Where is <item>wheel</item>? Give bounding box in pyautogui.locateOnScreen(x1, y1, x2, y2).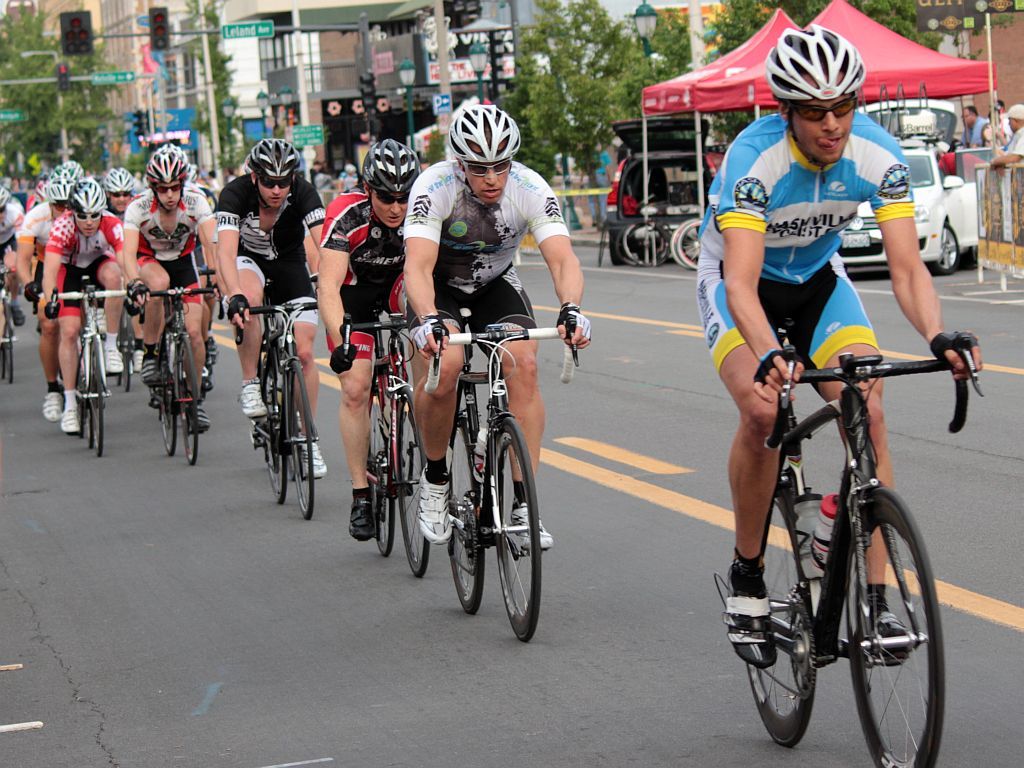
pyautogui.locateOnScreen(741, 484, 819, 748).
